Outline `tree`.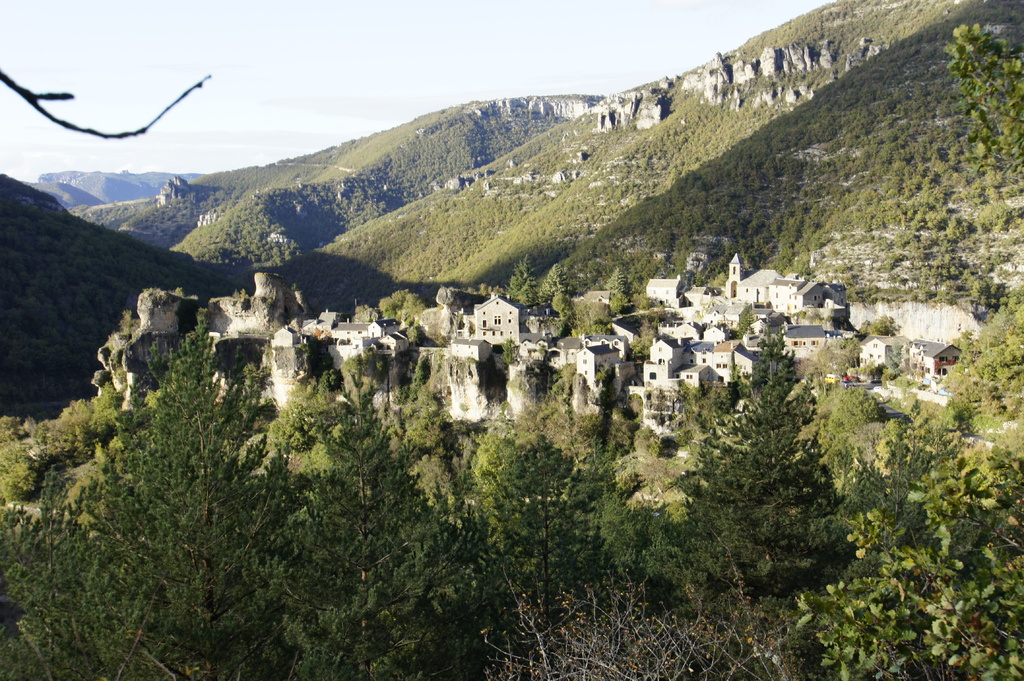
Outline: [519,277,541,308].
